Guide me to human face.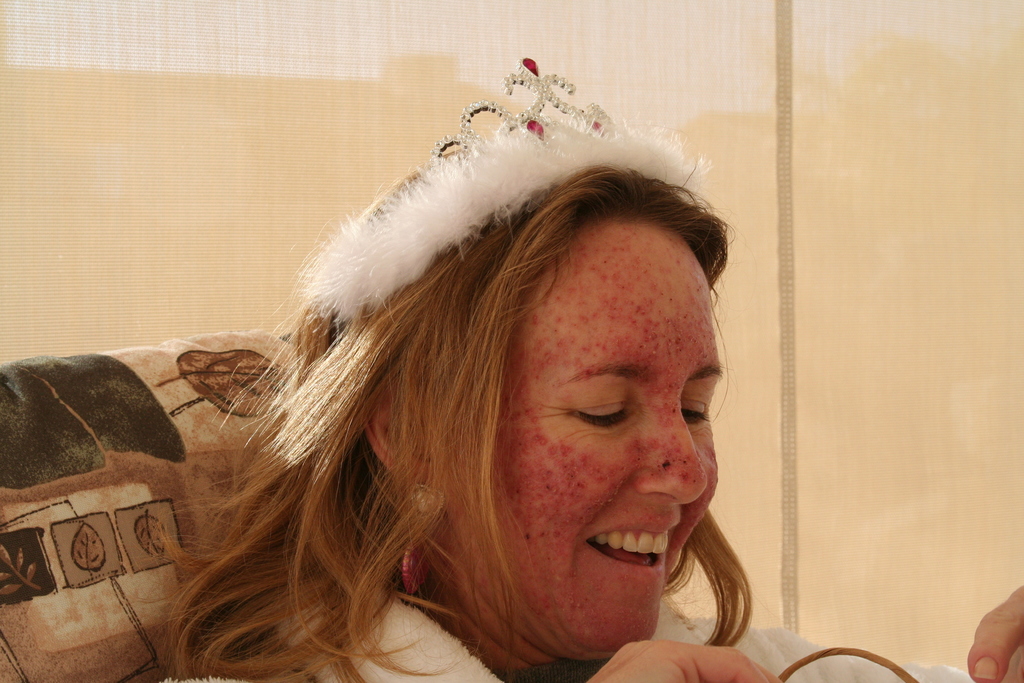
Guidance: 489,210,719,654.
